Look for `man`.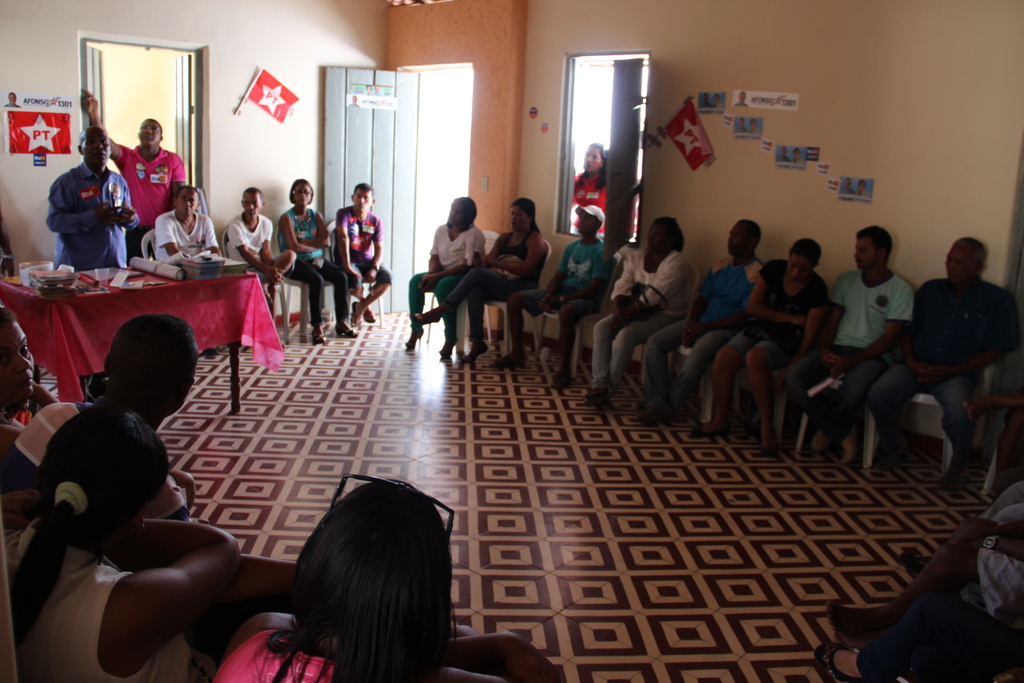
Found: <box>45,129,140,271</box>.
